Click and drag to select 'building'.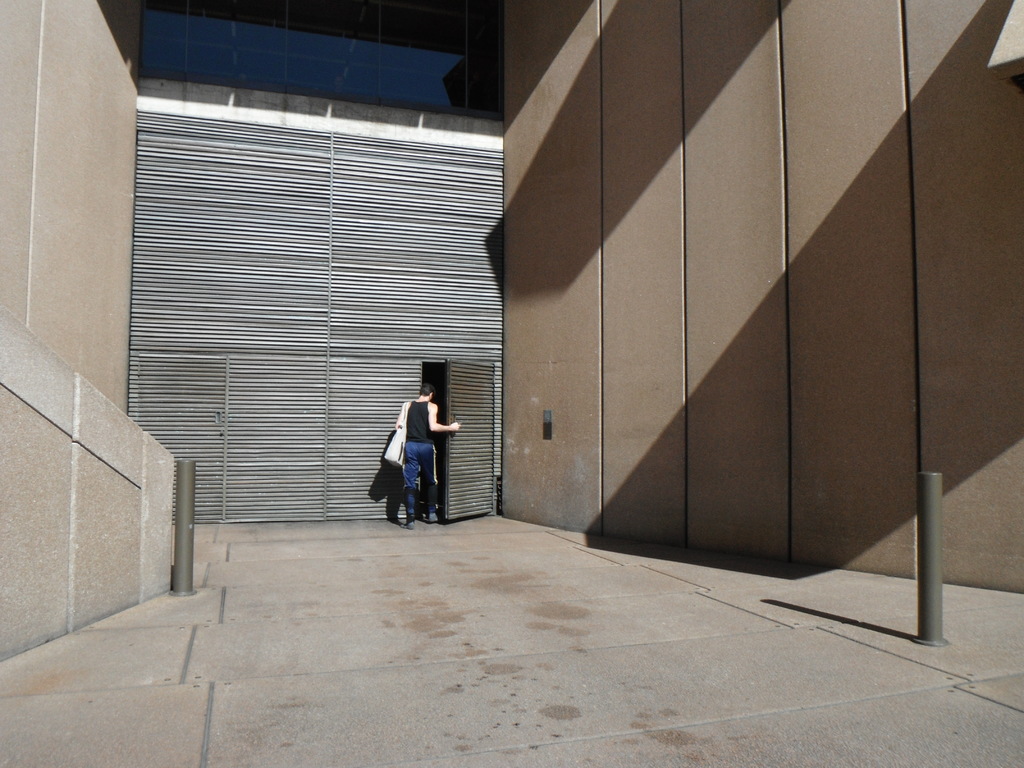
Selection: (left=0, top=0, right=1023, bottom=593).
